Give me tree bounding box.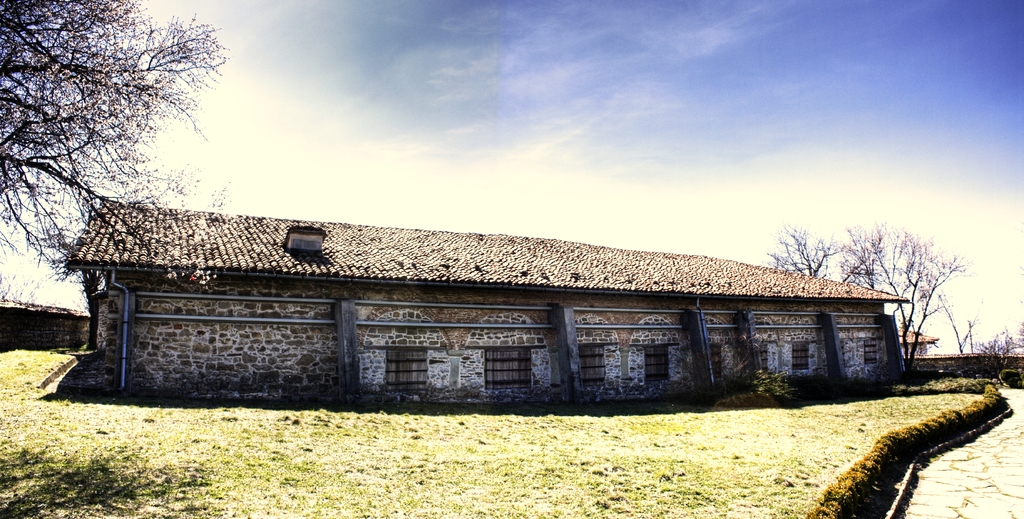
0:0:234:310.
